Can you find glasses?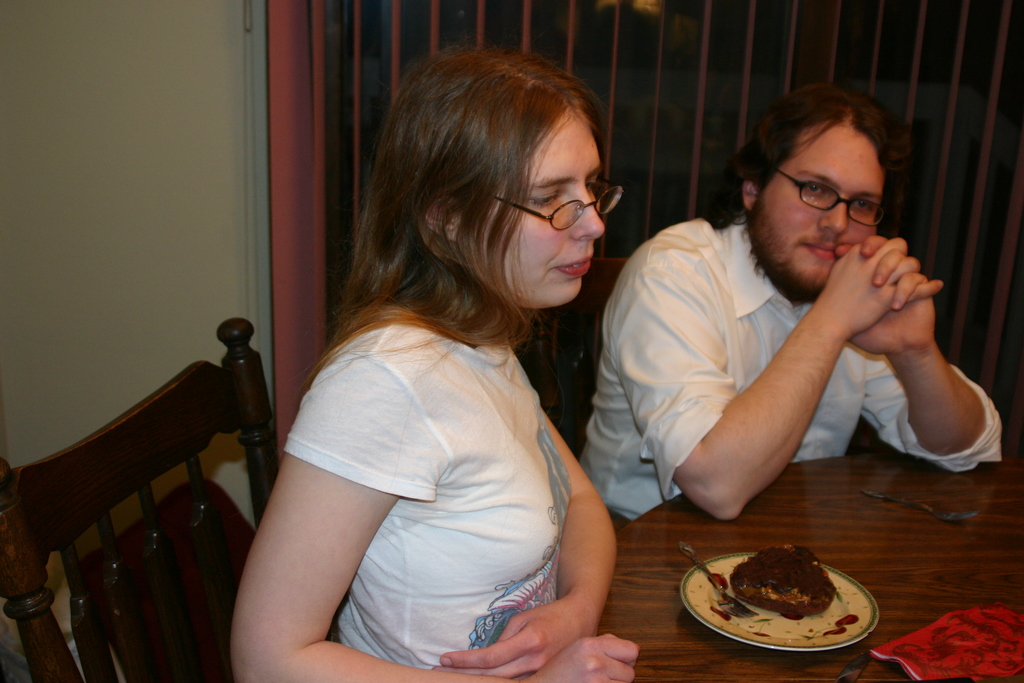
Yes, bounding box: [483,183,625,234].
